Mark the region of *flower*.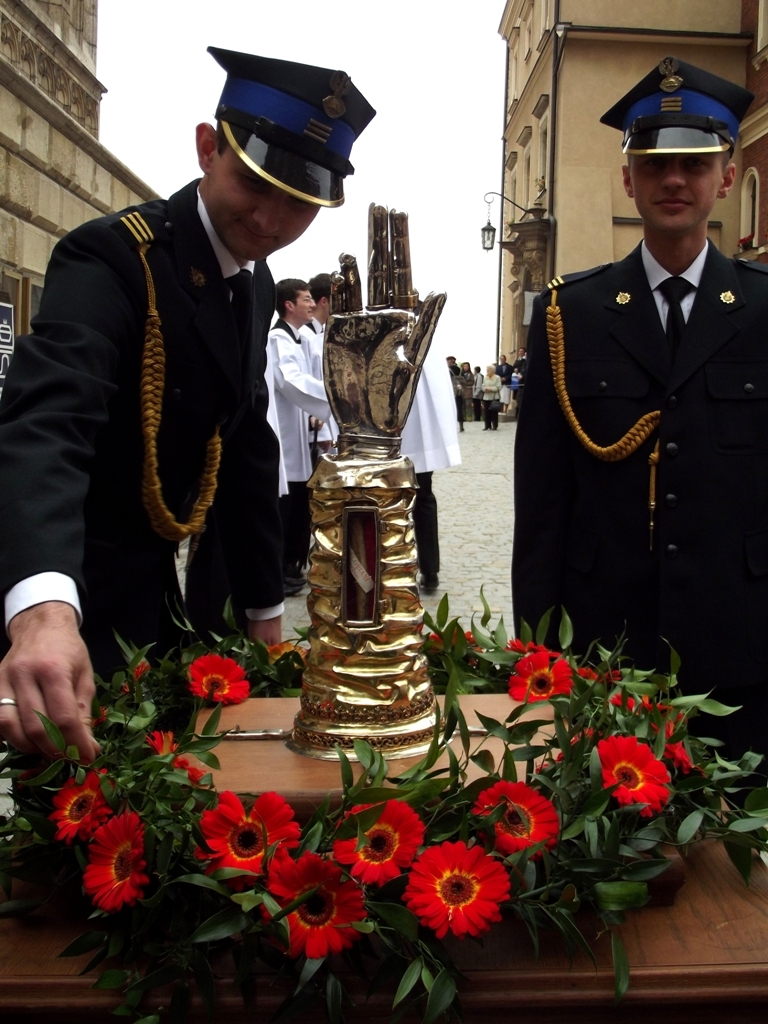
Region: left=591, top=732, right=680, bottom=817.
